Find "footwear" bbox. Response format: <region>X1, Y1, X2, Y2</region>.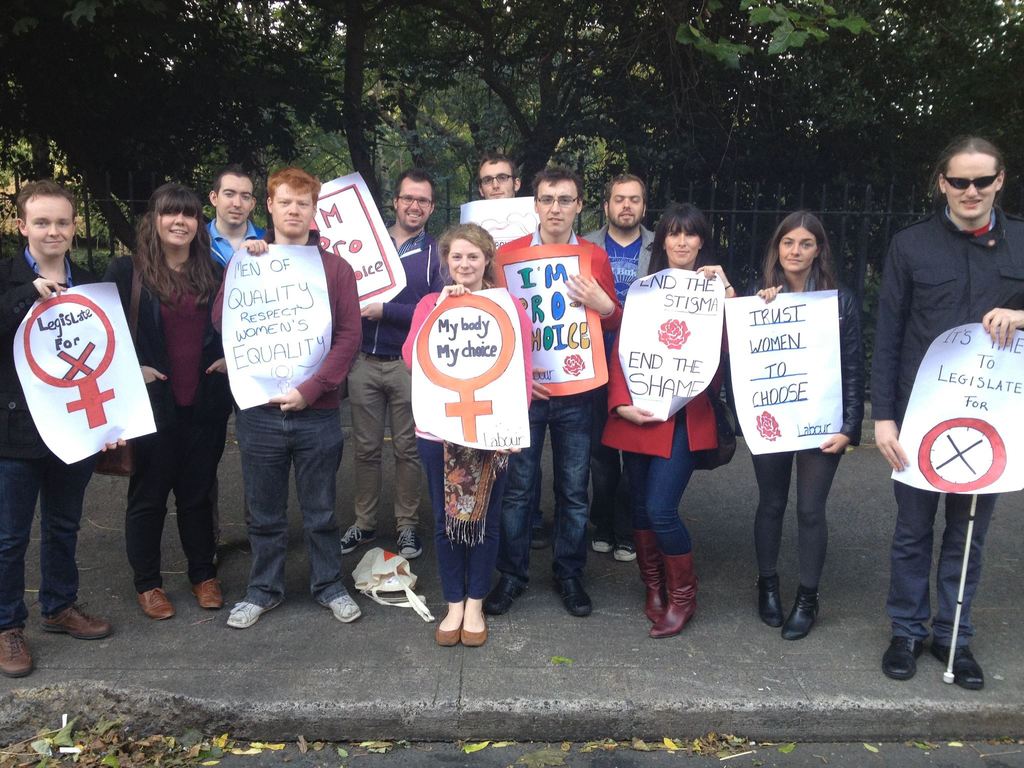
<region>752, 578, 785, 627</region>.
